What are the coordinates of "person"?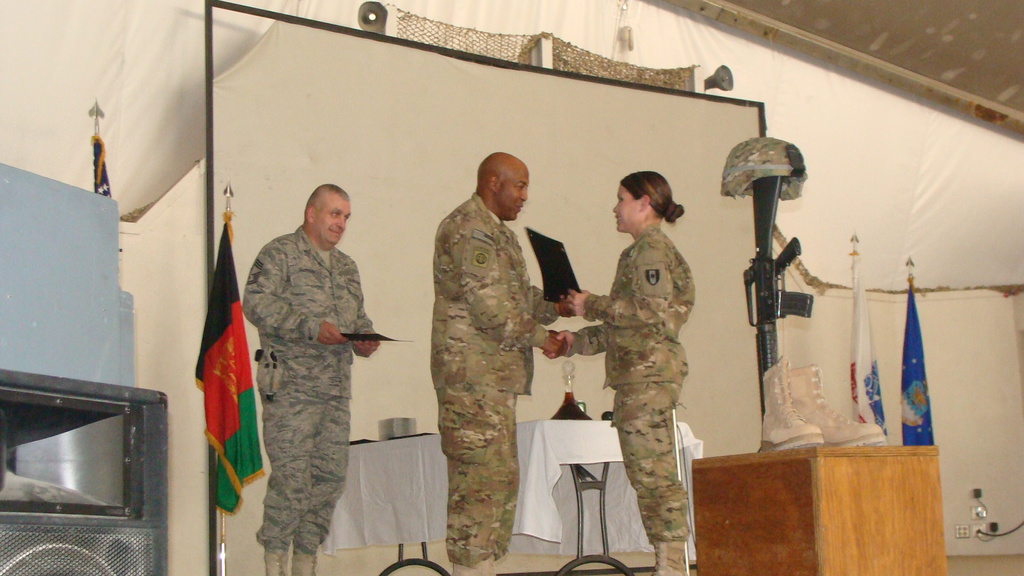
bbox=[572, 159, 707, 573].
